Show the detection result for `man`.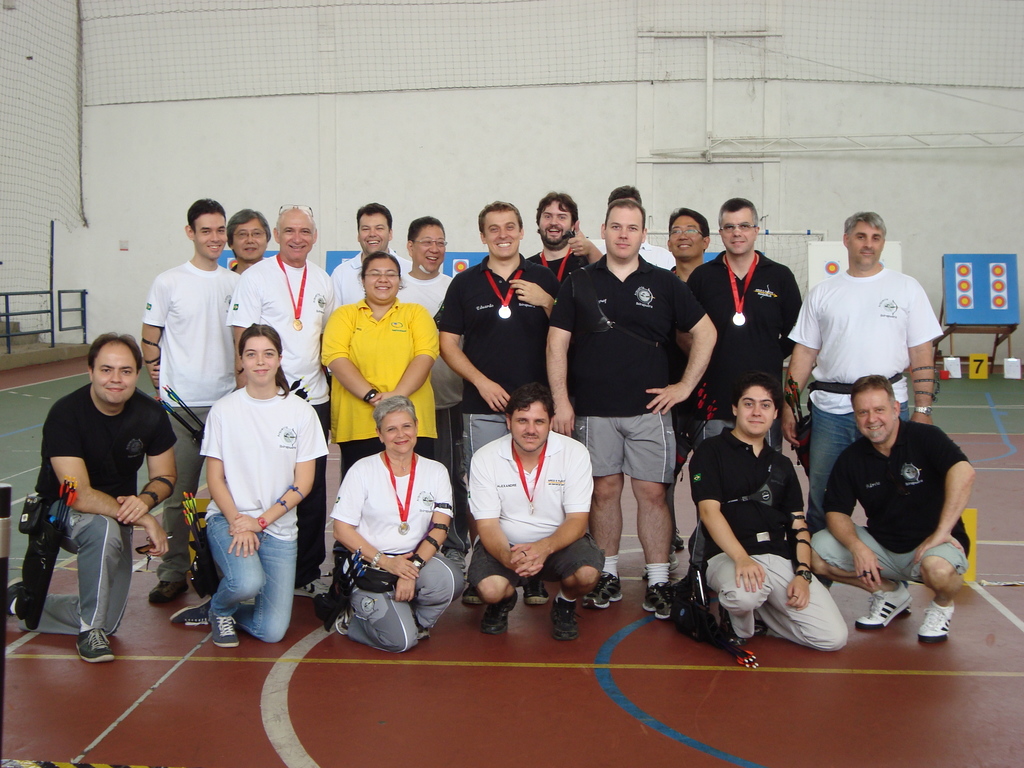
BBox(467, 385, 606, 643).
